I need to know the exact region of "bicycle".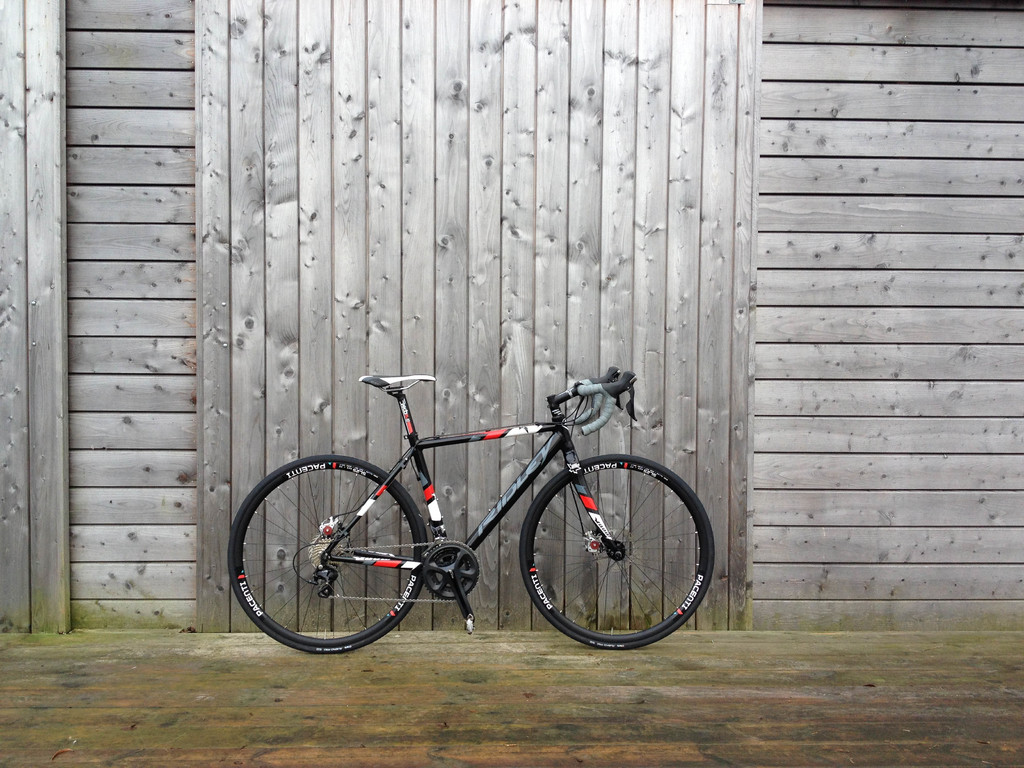
Region: l=228, t=365, r=717, b=655.
